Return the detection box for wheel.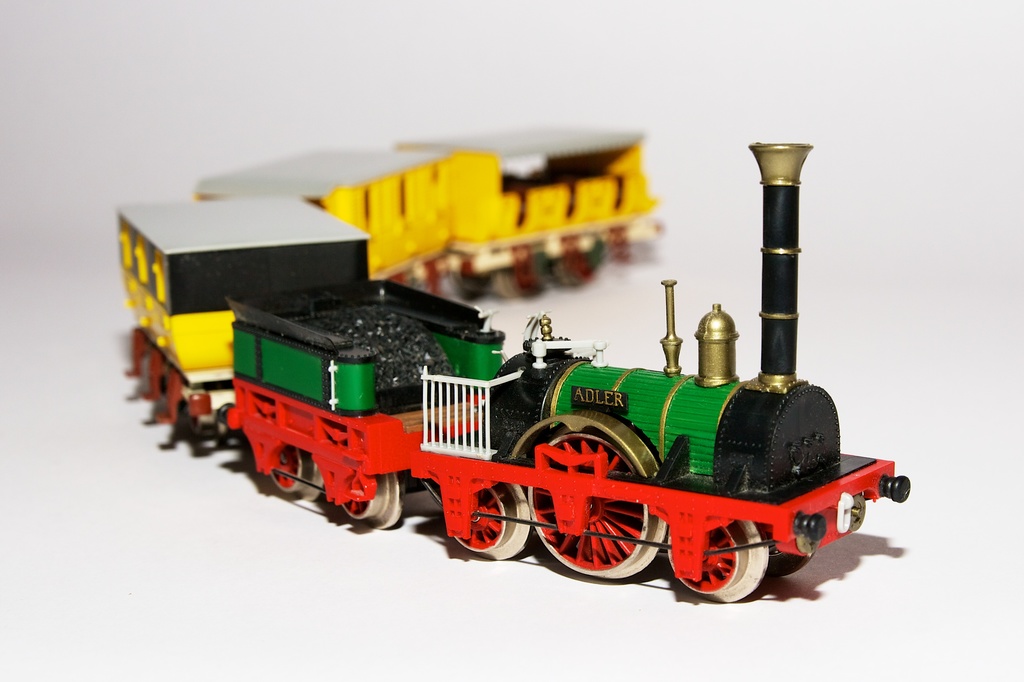
l=262, t=448, r=314, b=501.
